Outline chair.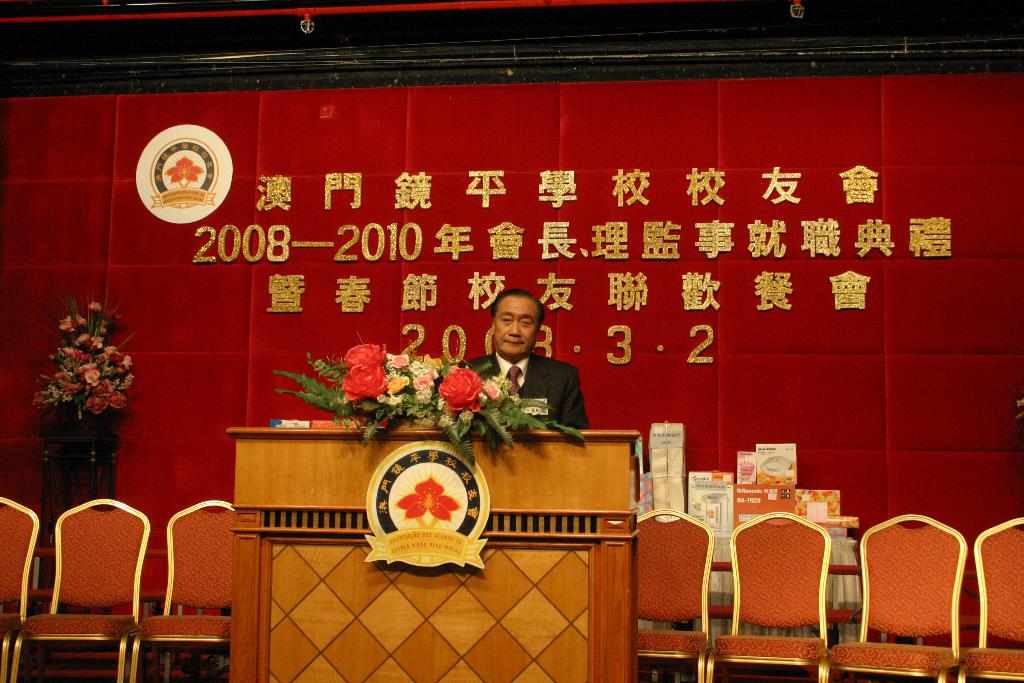
Outline: box(10, 495, 148, 682).
